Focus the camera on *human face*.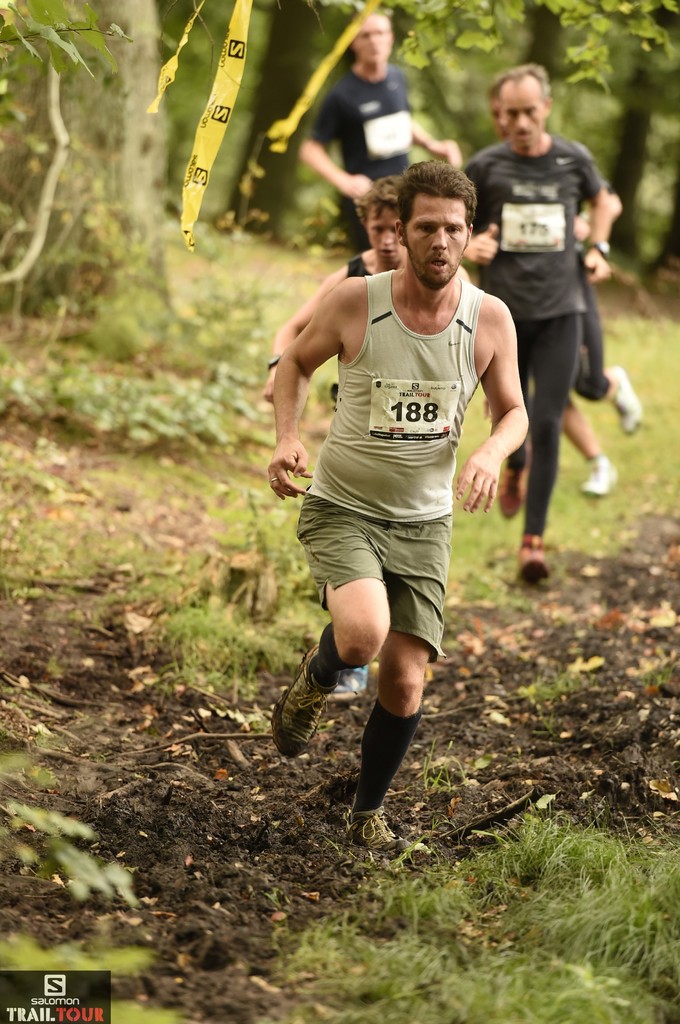
Focus region: [left=500, top=82, right=543, bottom=145].
